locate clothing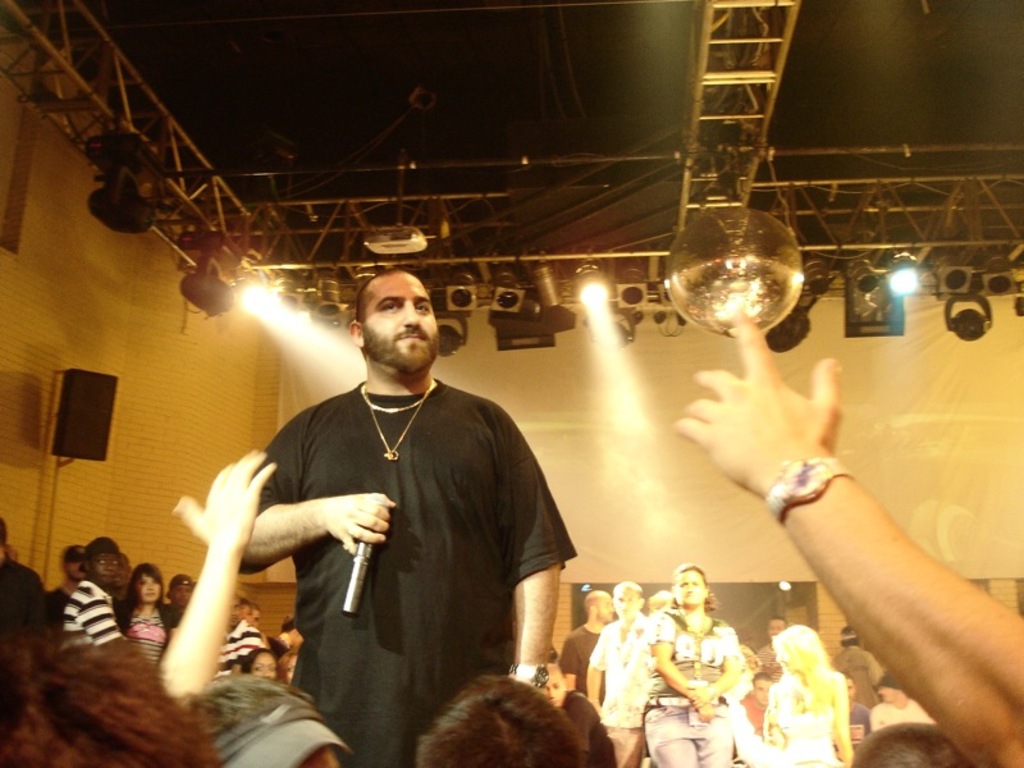
left=246, top=385, right=586, bottom=765
